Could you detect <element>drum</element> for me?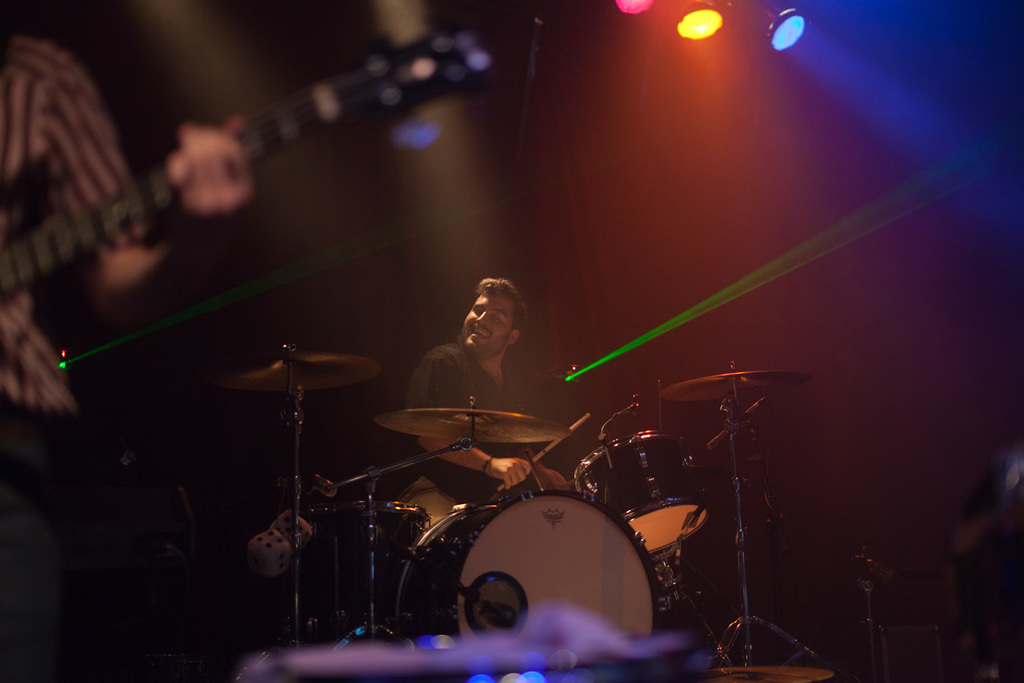
Detection result: [395, 490, 661, 643].
